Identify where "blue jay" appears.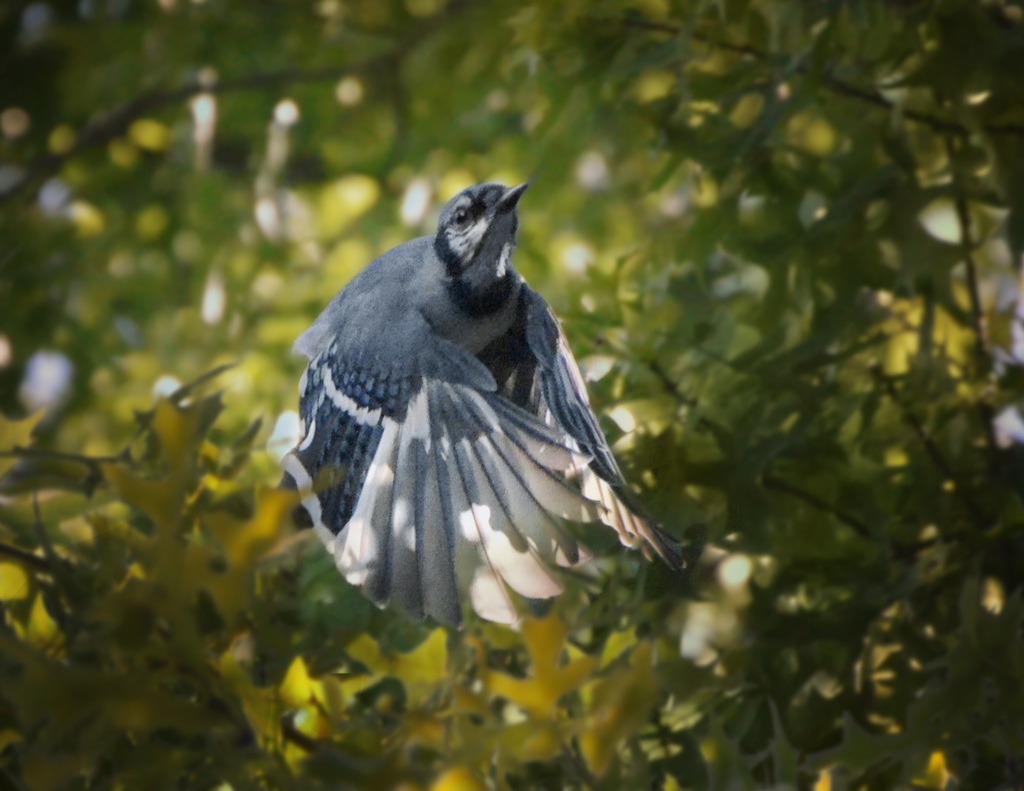
Appears at (left=269, top=177, right=691, bottom=638).
